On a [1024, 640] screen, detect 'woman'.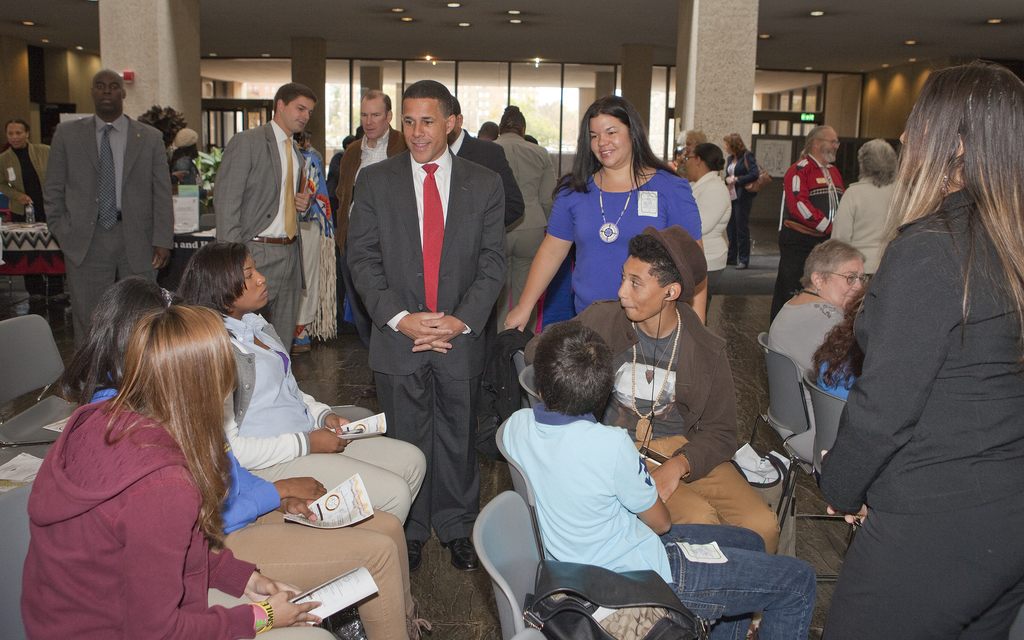
(left=828, top=142, right=895, bottom=291).
